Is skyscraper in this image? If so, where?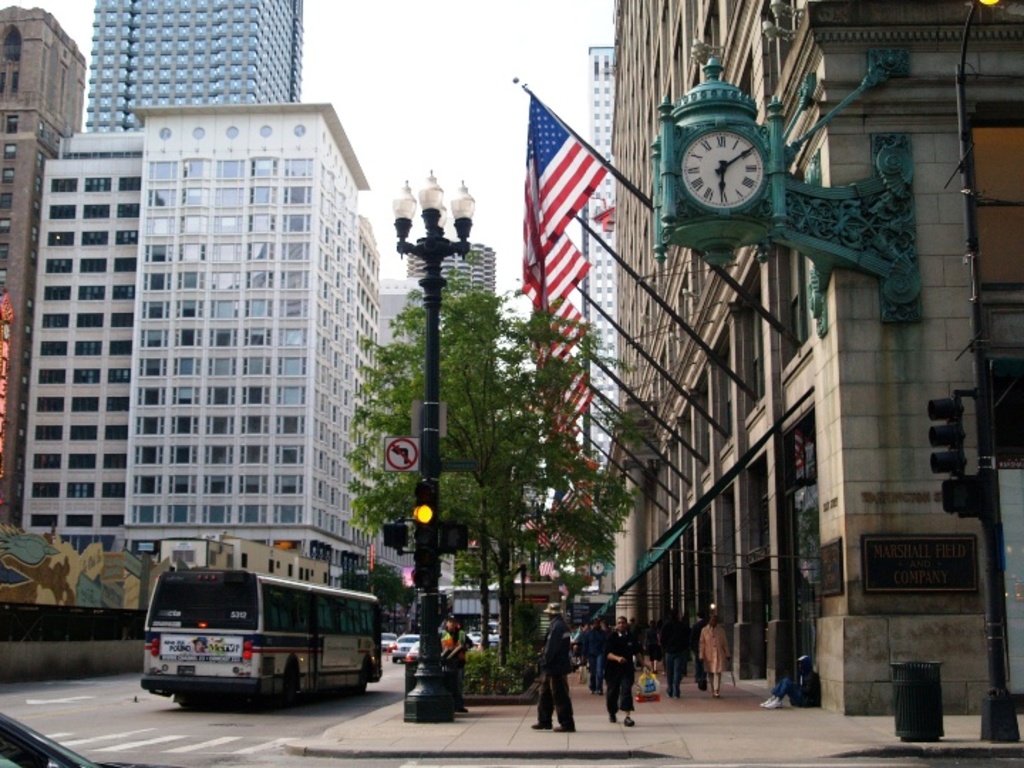
Yes, at [16, 102, 405, 576].
